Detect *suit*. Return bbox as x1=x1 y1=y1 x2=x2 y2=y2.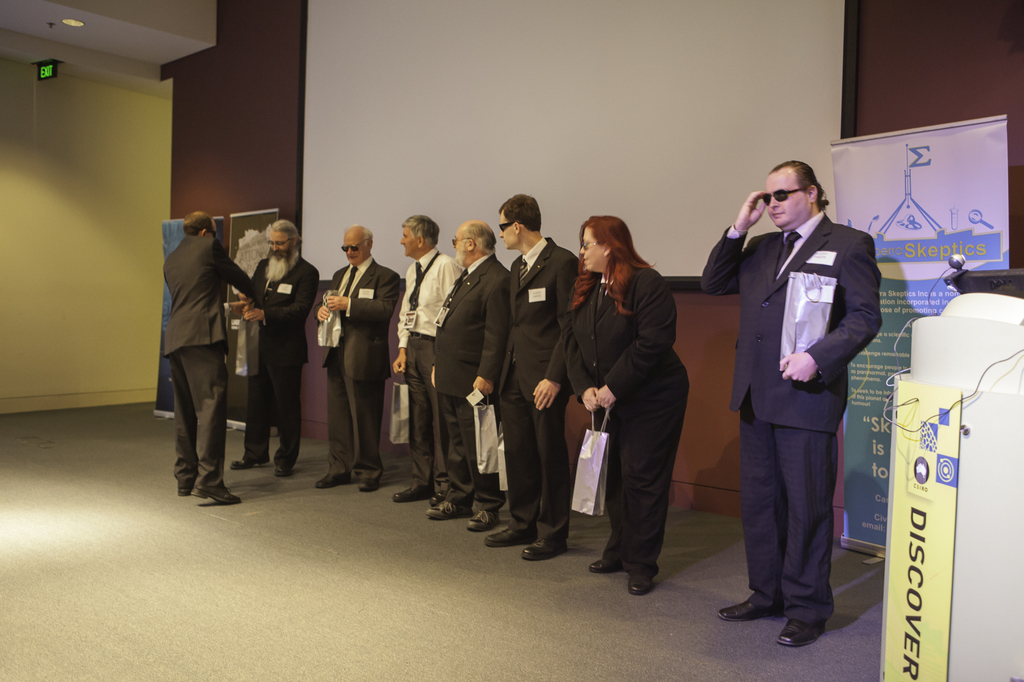
x1=436 y1=251 x2=517 y2=506.
